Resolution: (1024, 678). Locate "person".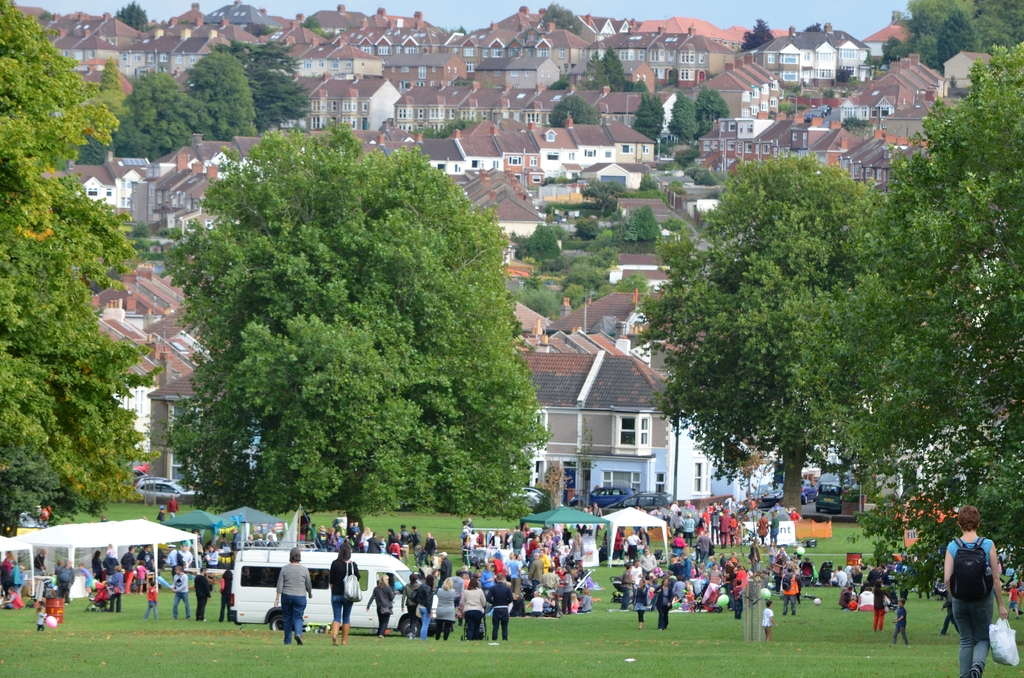
detection(1002, 574, 1020, 620).
